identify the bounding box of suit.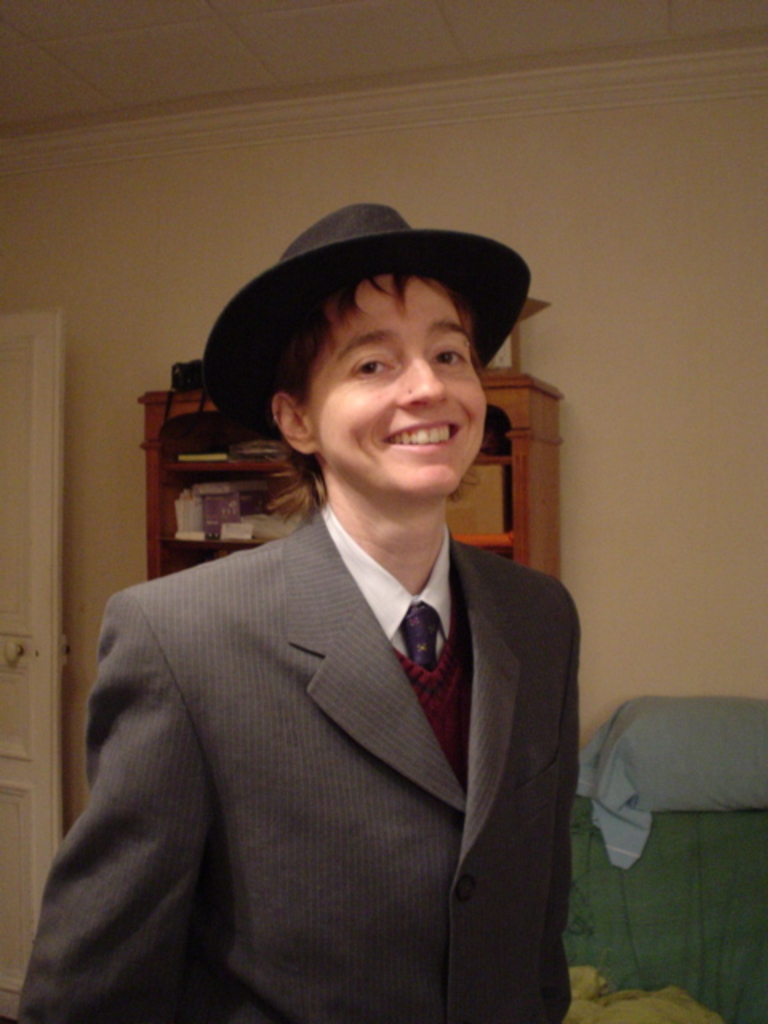
left=35, top=422, right=605, bottom=1005.
